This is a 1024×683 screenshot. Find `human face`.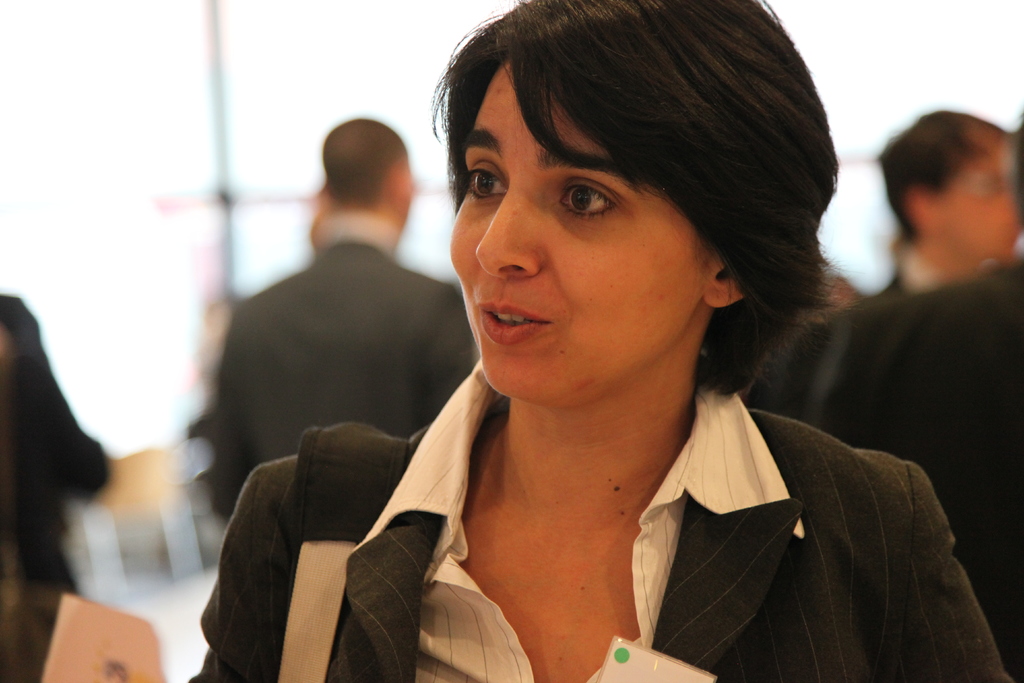
Bounding box: bbox=[449, 69, 706, 403].
